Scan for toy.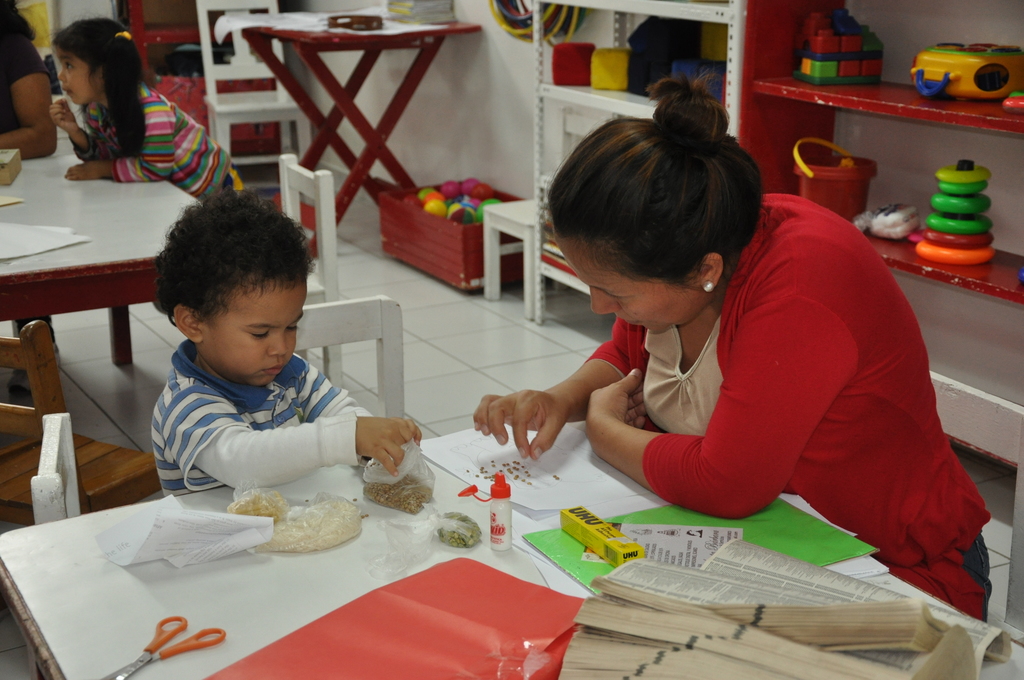
Scan result: (left=923, top=215, right=994, bottom=234).
